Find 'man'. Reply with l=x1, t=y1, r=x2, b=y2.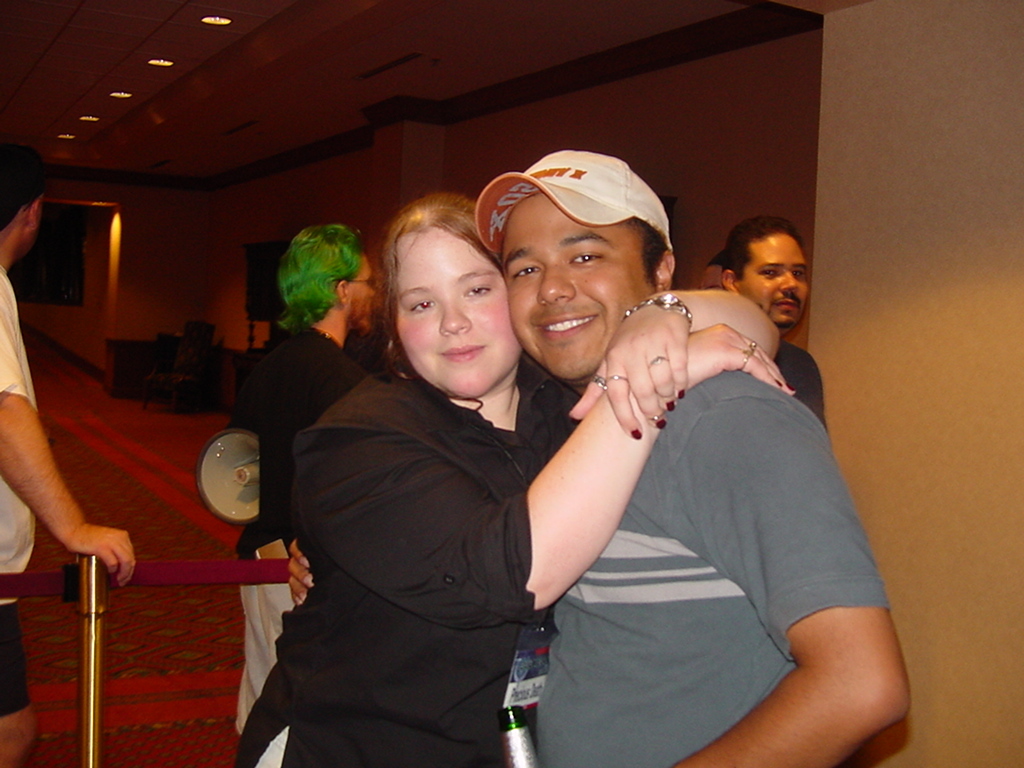
l=232, t=220, r=392, b=731.
